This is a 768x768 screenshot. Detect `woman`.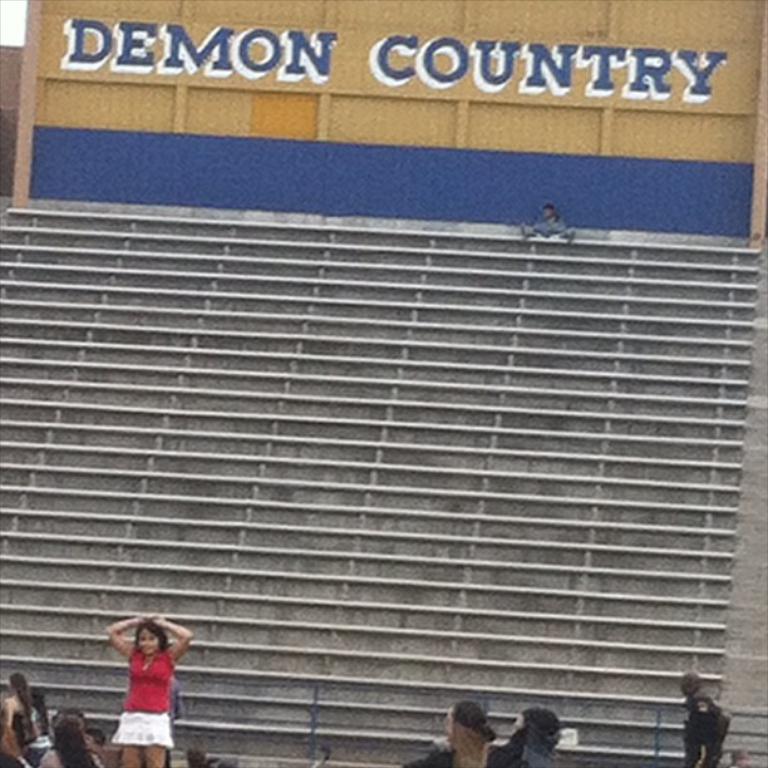
[31, 683, 53, 728].
